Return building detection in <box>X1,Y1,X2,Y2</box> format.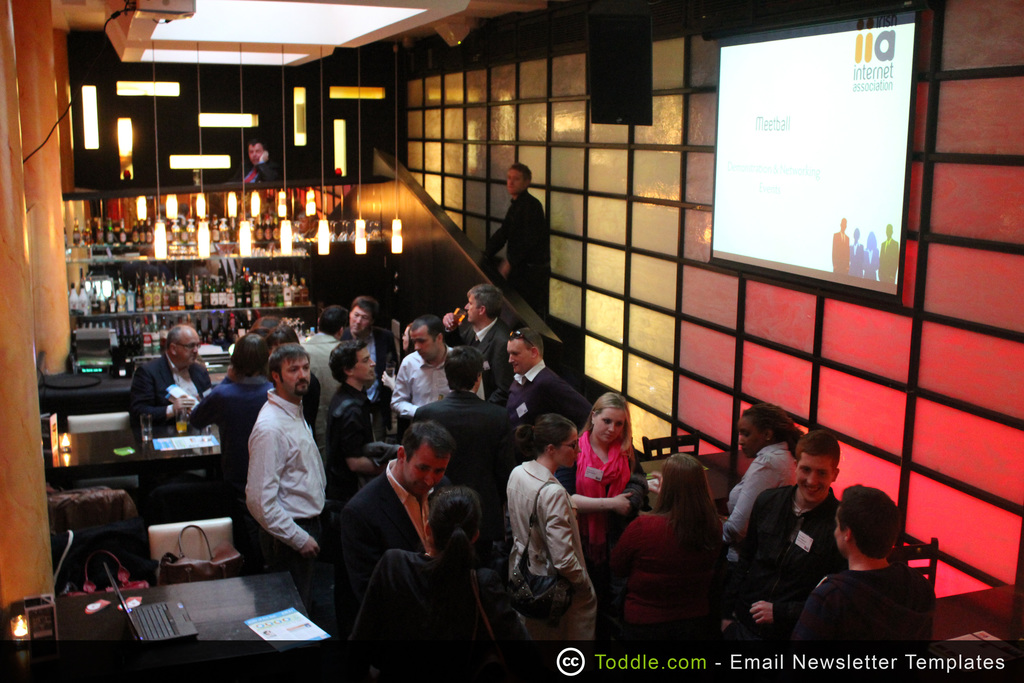
<box>0,0,1022,682</box>.
